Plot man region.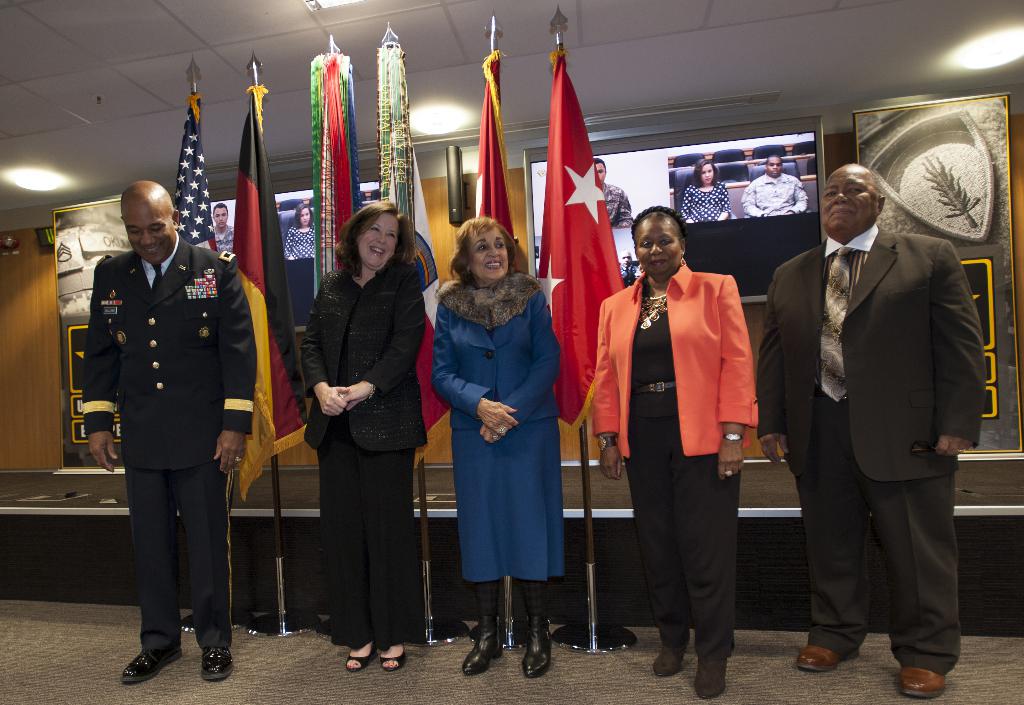
Plotted at <bbox>743, 156, 806, 221</bbox>.
